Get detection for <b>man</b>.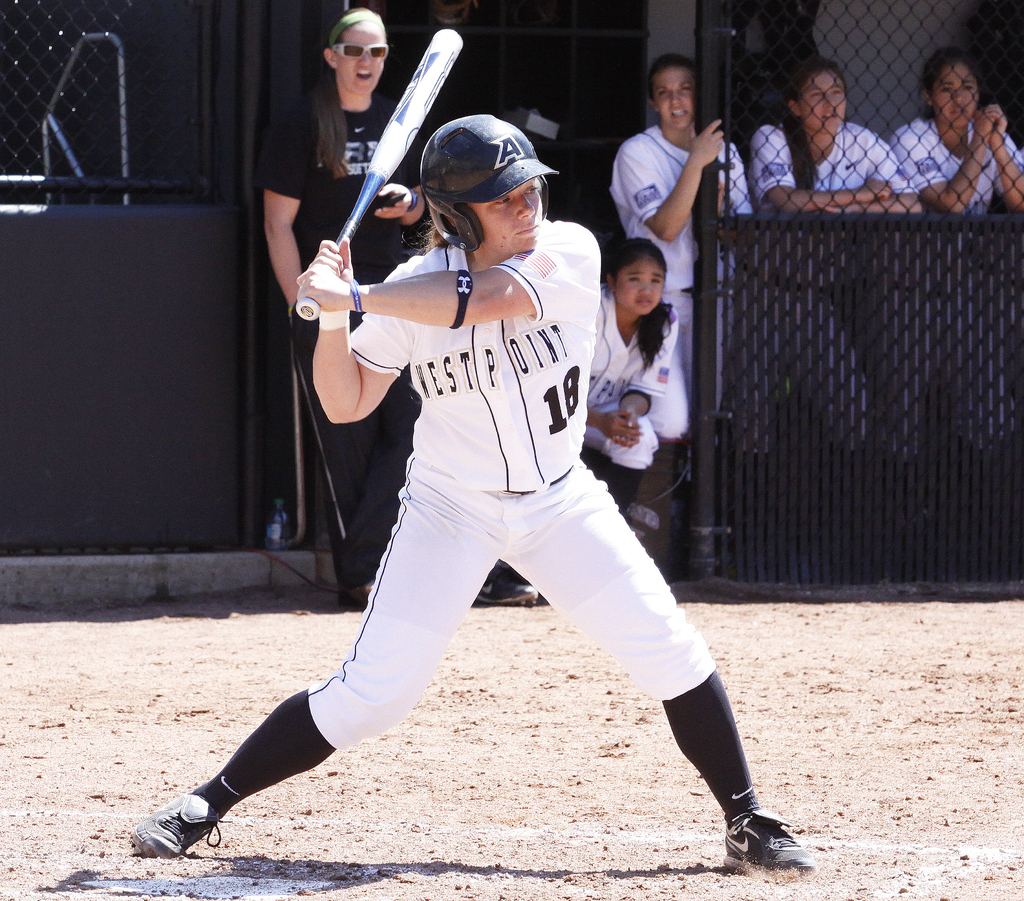
Detection: 123, 114, 828, 882.
